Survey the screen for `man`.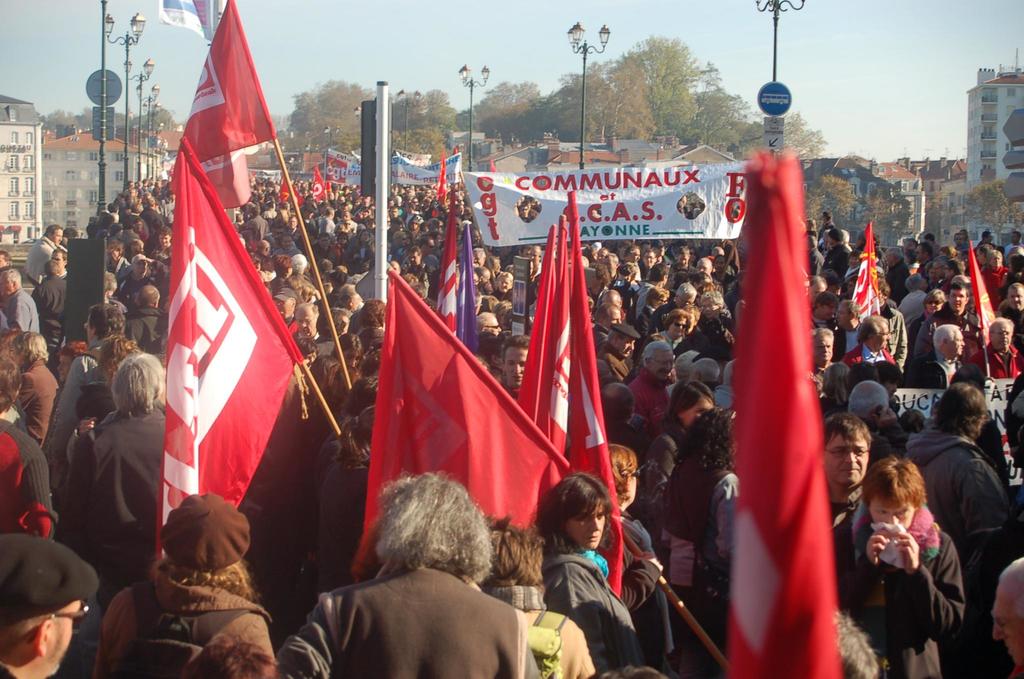
Survey found: rect(820, 413, 875, 523).
